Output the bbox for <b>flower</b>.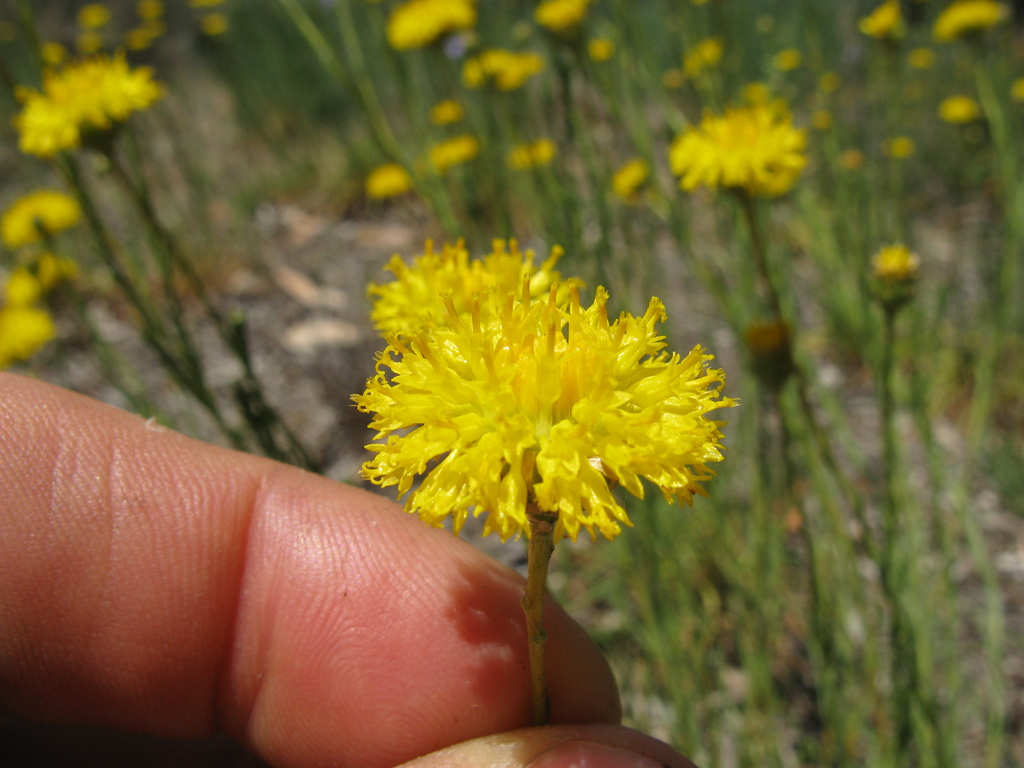
(left=463, top=47, right=540, bottom=90).
